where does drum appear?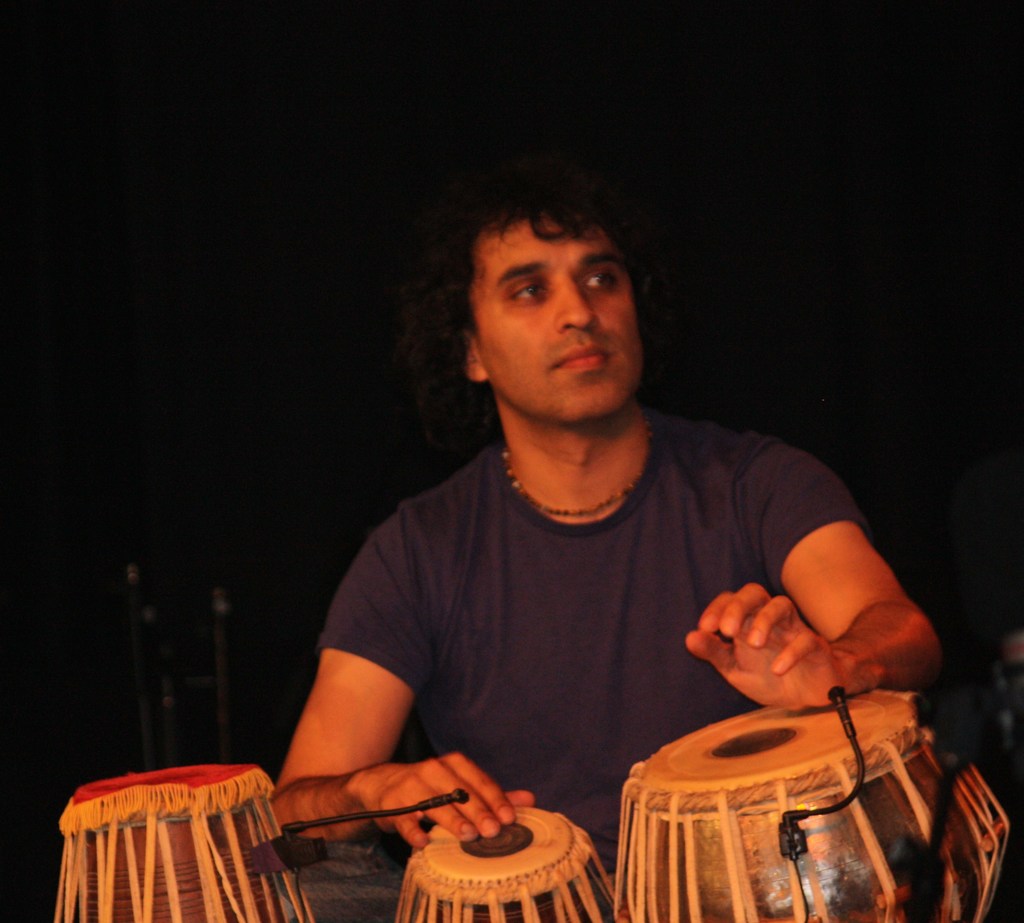
Appears at <bbox>53, 764, 318, 922</bbox>.
